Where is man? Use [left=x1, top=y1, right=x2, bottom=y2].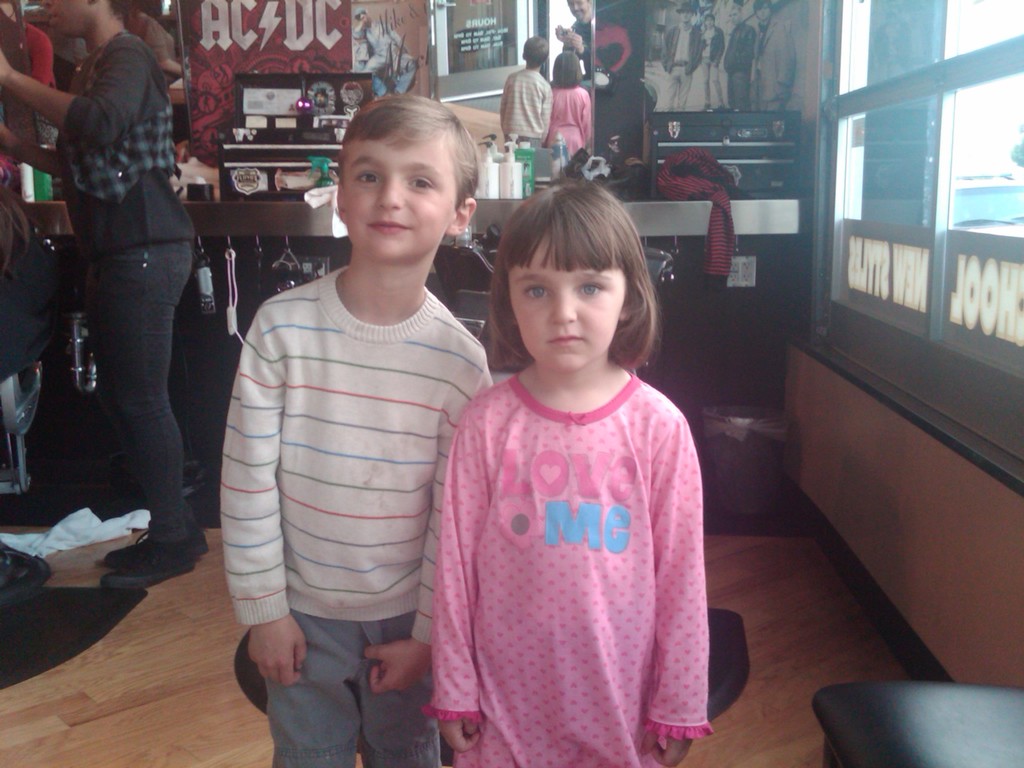
[left=350, top=4, right=417, bottom=93].
